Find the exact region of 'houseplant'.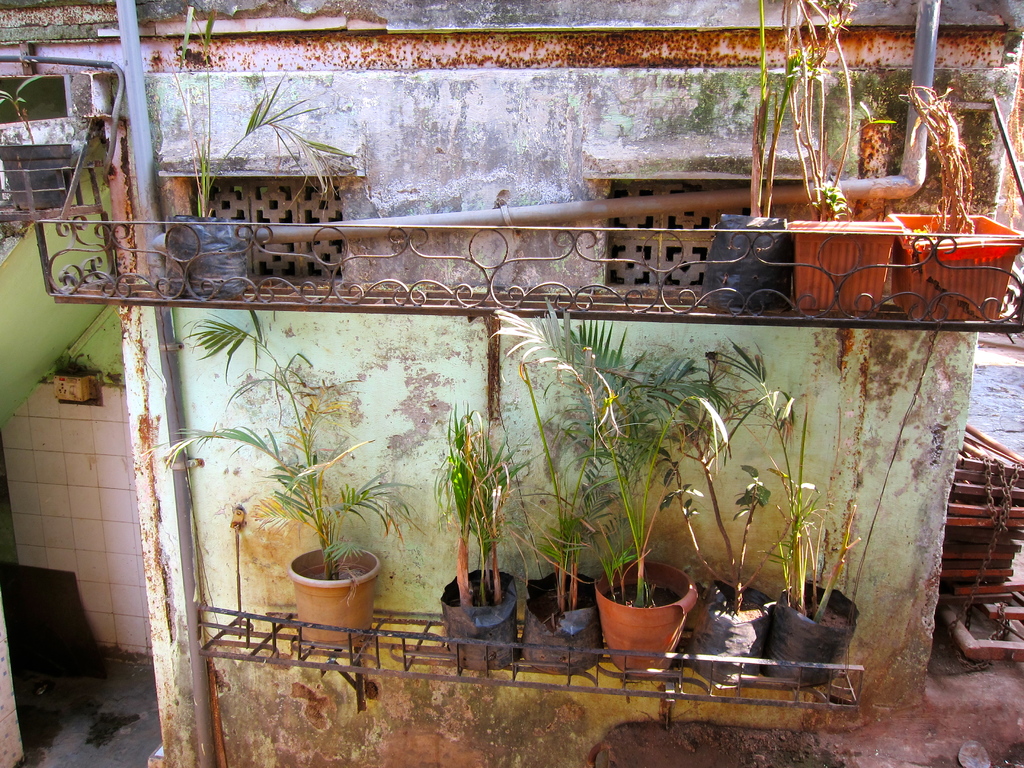
Exact region: l=168, t=1, r=357, b=299.
